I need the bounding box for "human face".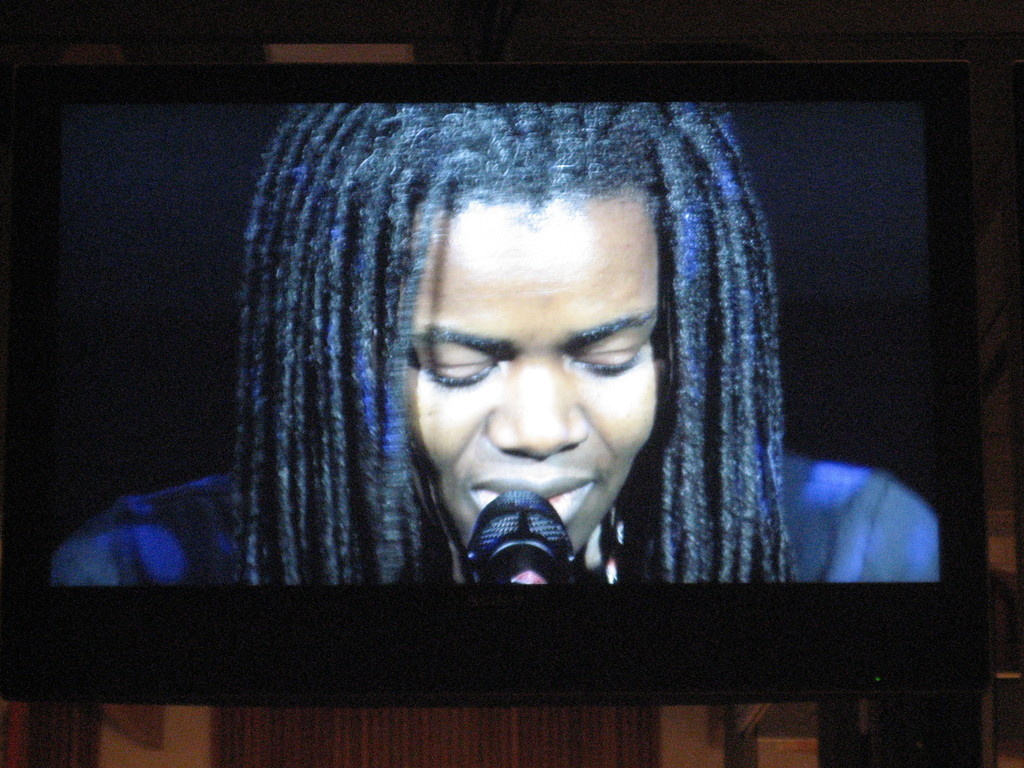
Here it is: [397,199,672,561].
